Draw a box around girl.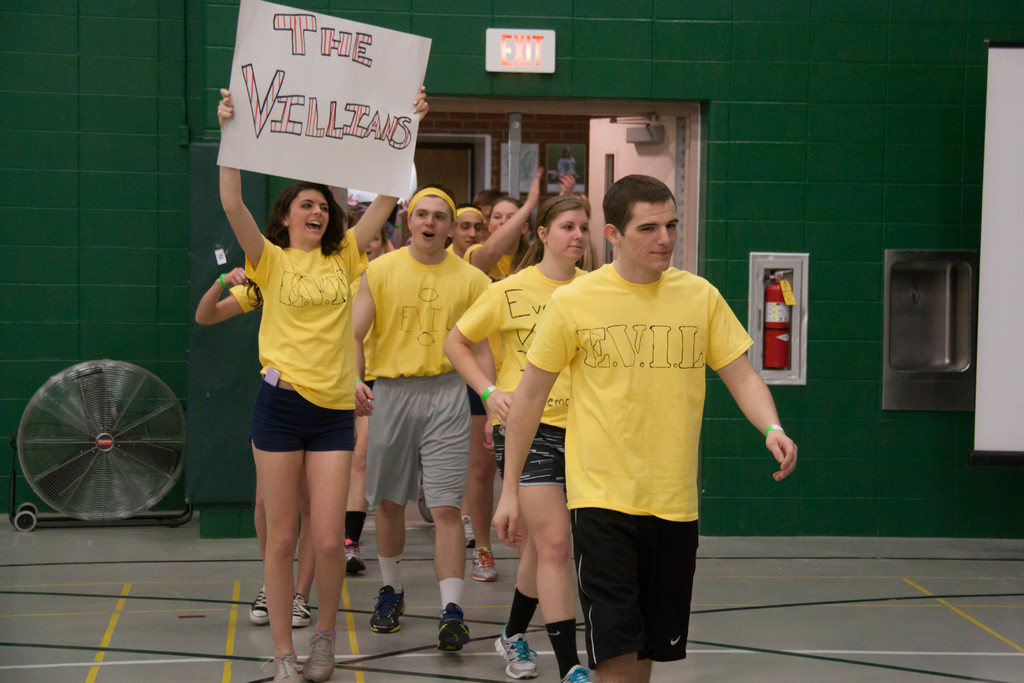
rect(438, 204, 593, 674).
